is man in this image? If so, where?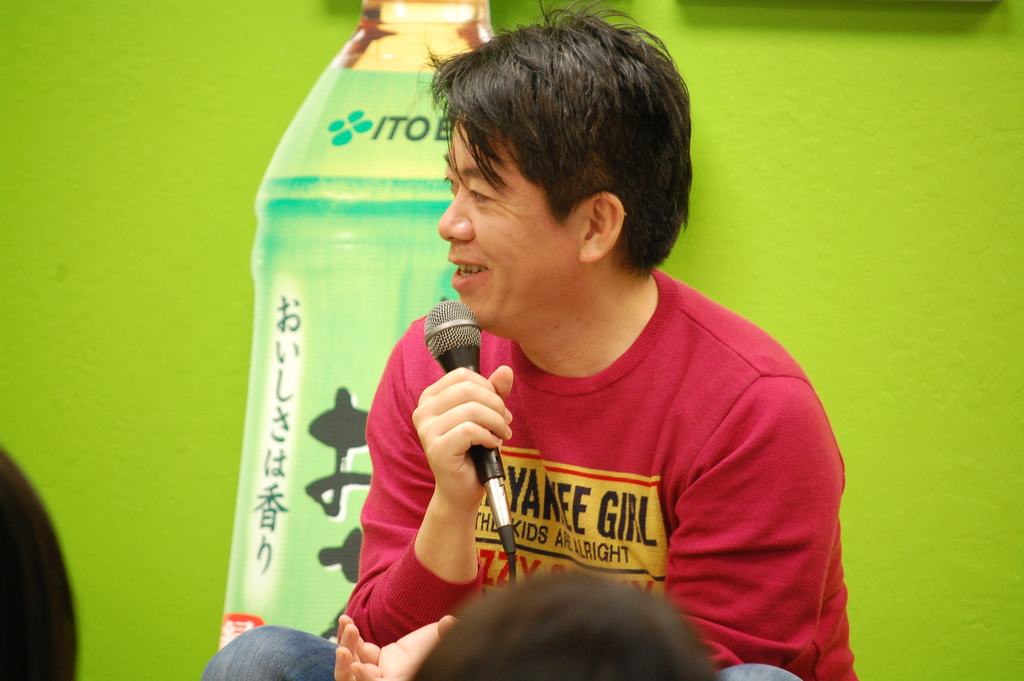
Yes, at left=202, top=0, right=867, bottom=680.
